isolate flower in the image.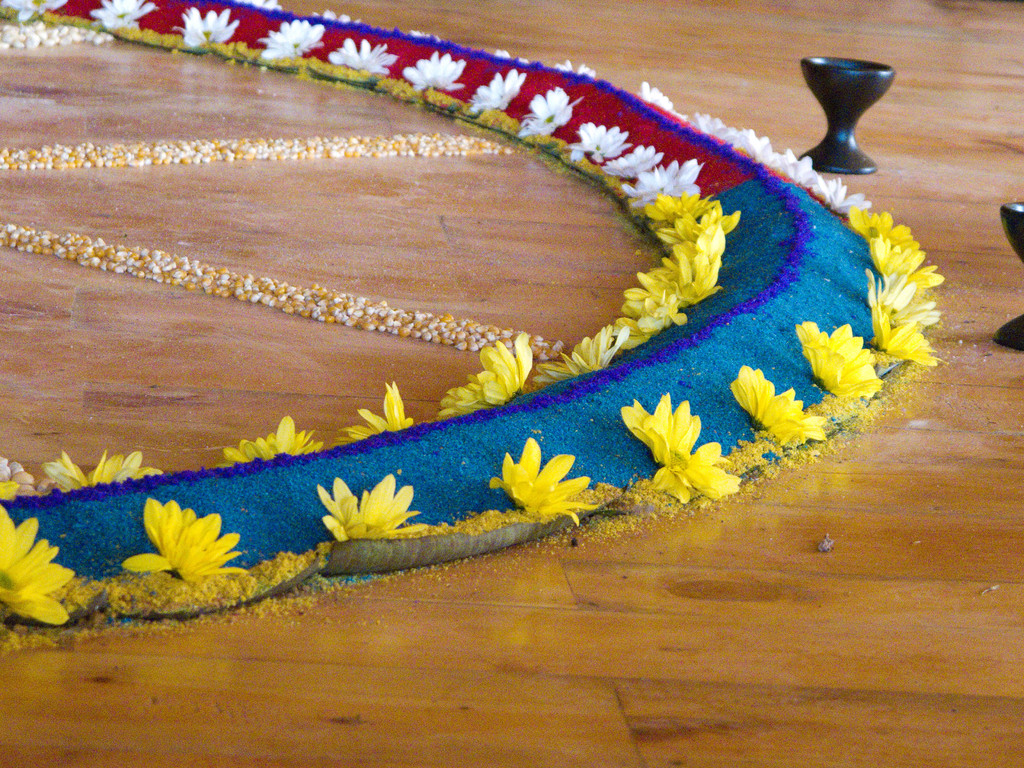
Isolated region: (184, 8, 239, 47).
